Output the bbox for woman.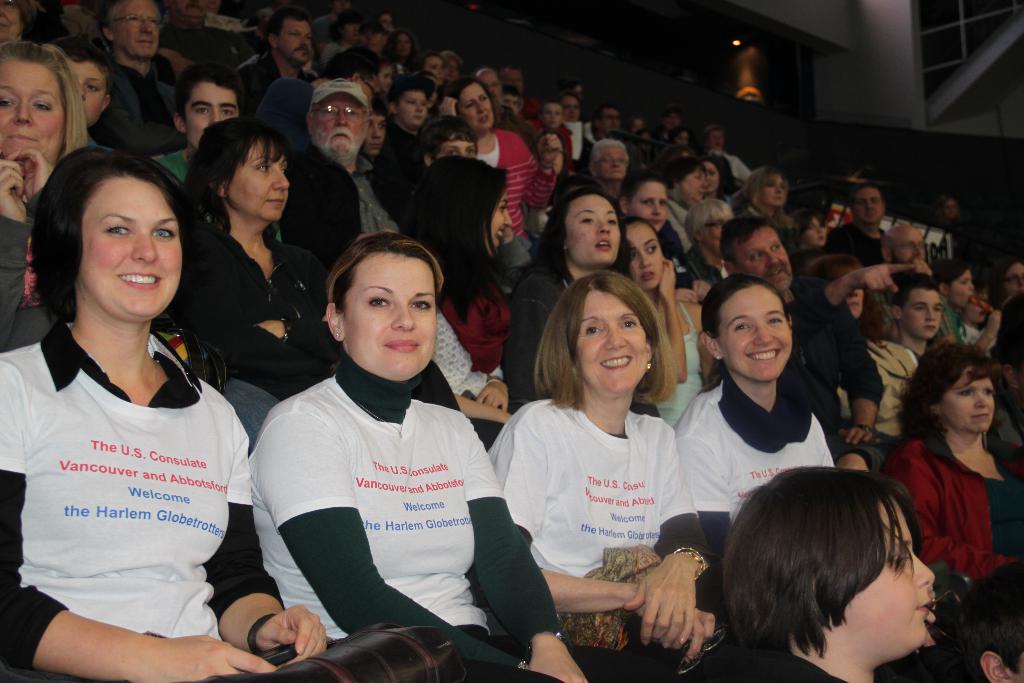
[left=630, top=179, right=677, bottom=259].
